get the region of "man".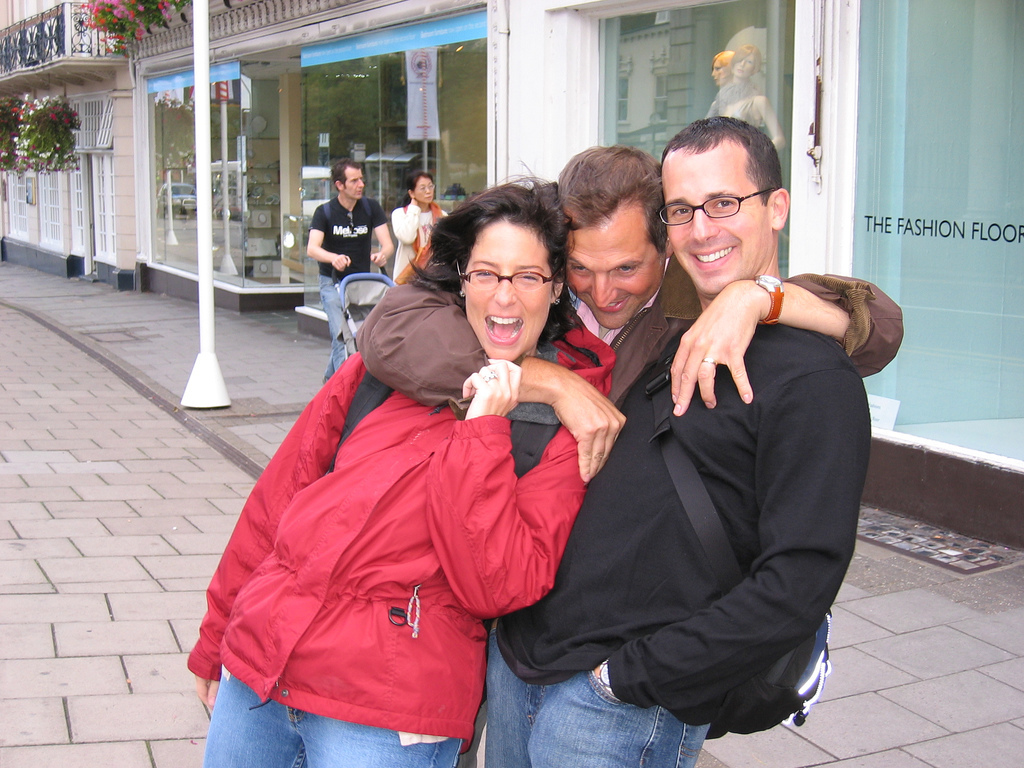
pyautogui.locateOnScreen(468, 118, 875, 767).
